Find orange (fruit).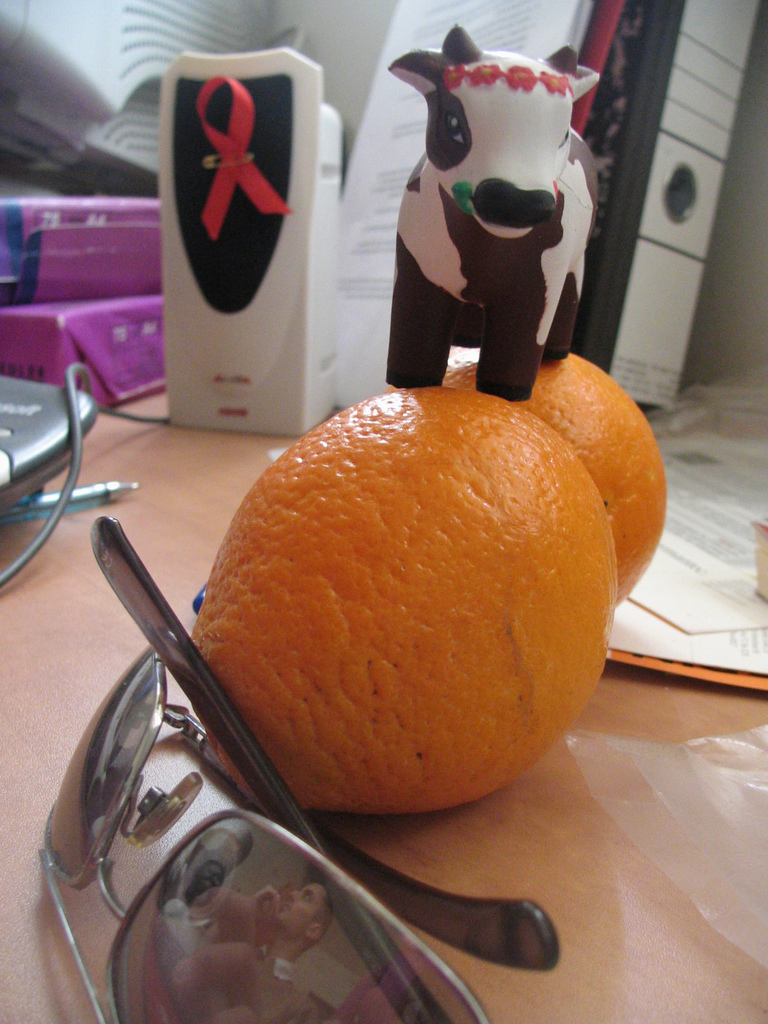
214,352,636,820.
